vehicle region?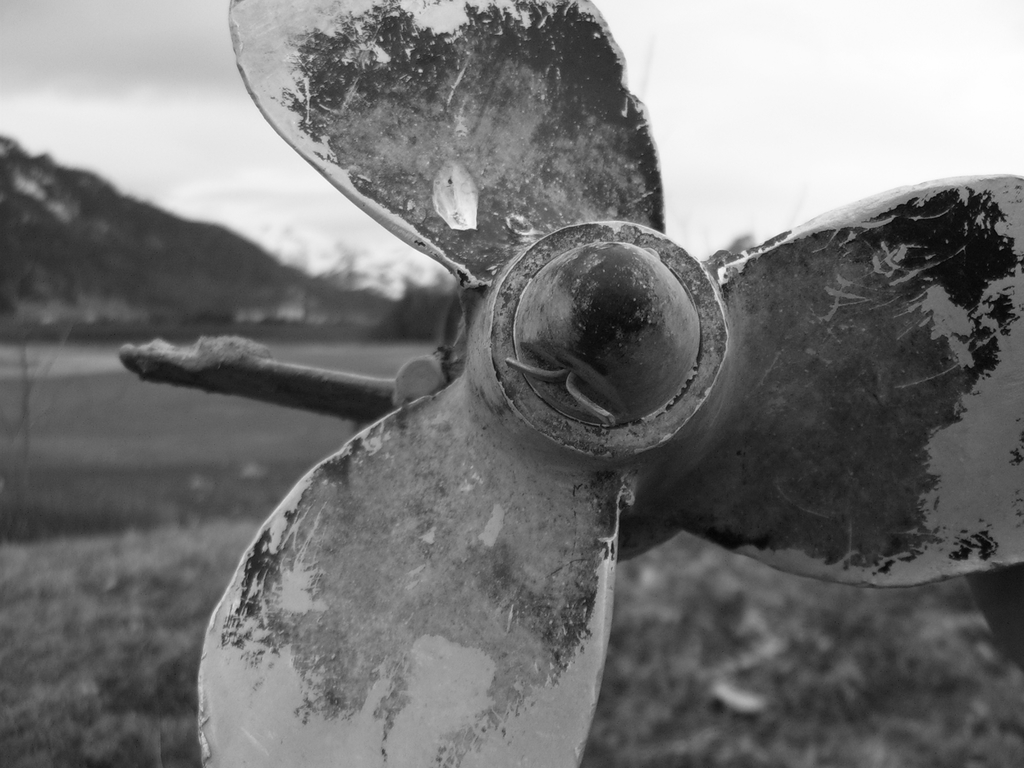
detection(116, 0, 1023, 767)
